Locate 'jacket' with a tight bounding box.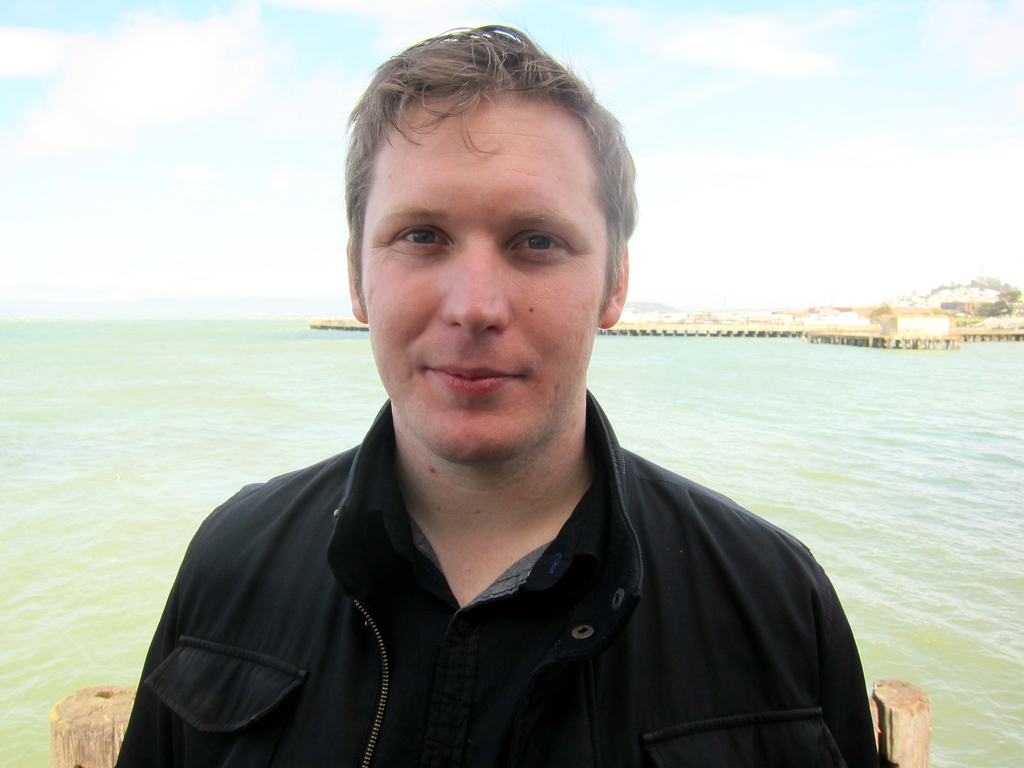
l=90, t=223, r=872, b=767.
